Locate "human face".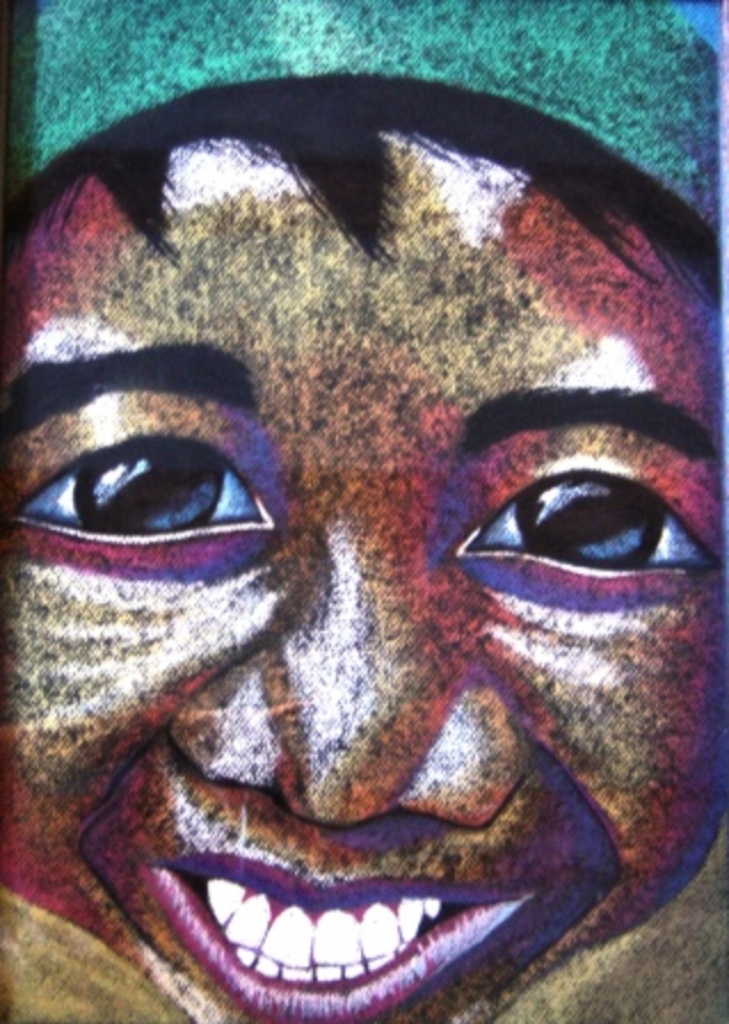
Bounding box: <box>7,98,728,1017</box>.
